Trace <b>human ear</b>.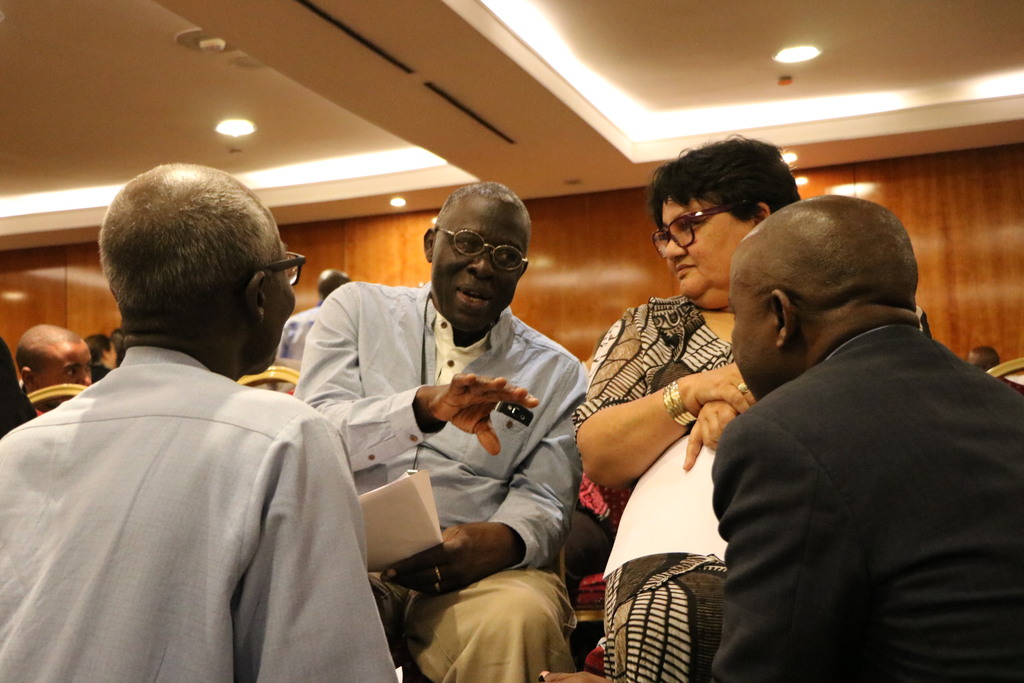
Traced to {"x1": 421, "y1": 227, "x2": 436, "y2": 263}.
